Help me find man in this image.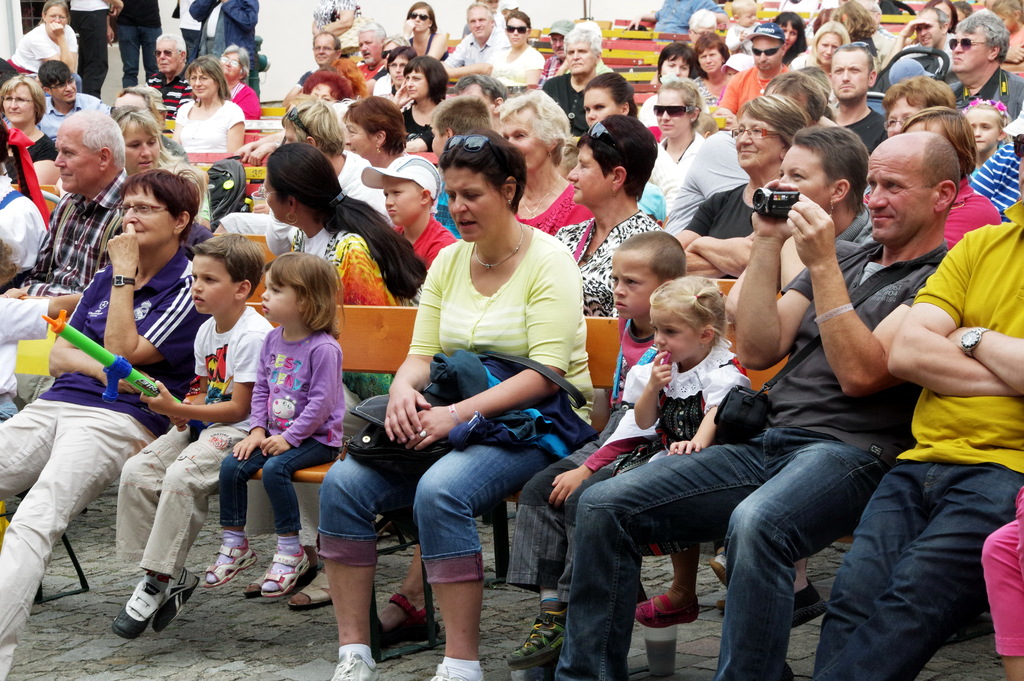
Found it: box(715, 22, 787, 111).
